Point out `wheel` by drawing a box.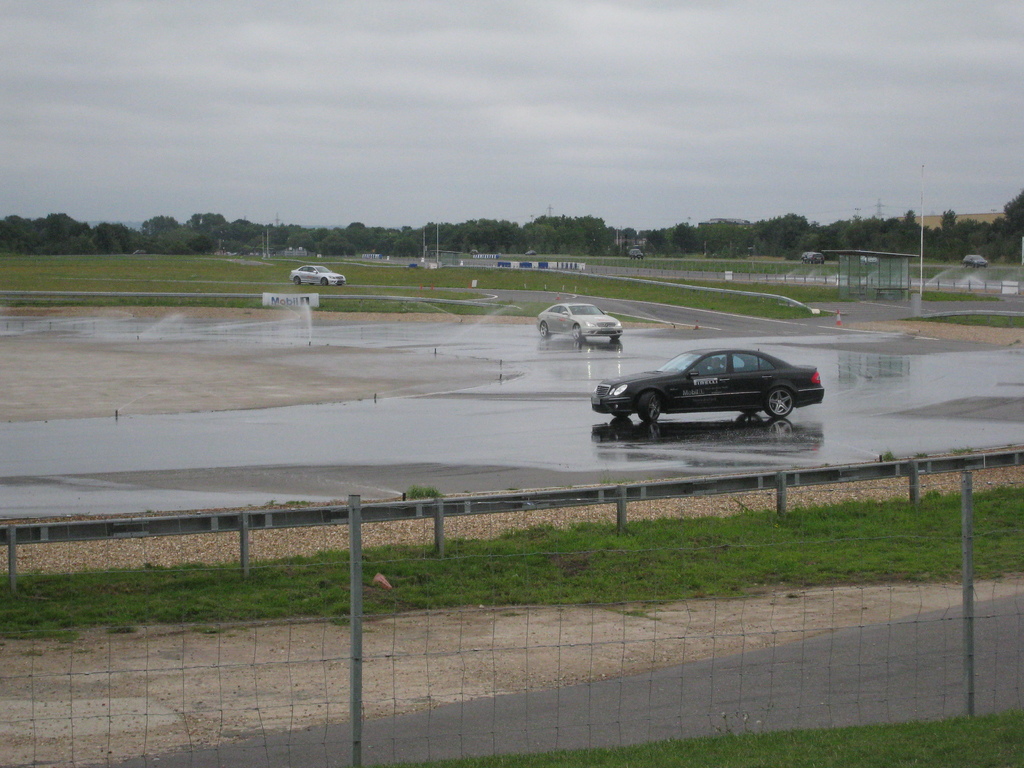
(x1=572, y1=323, x2=583, y2=340).
